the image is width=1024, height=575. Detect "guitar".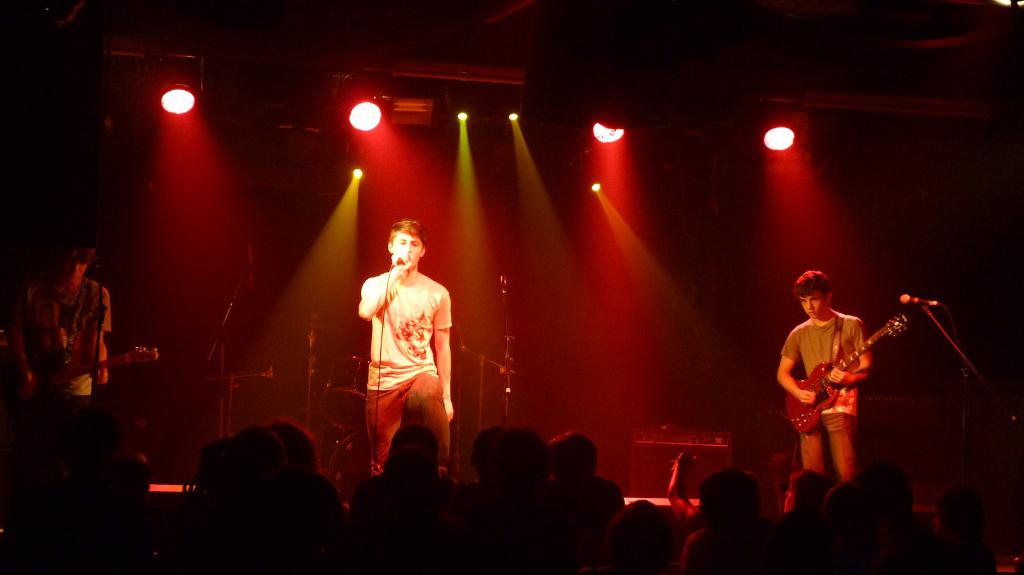
Detection: Rect(788, 301, 924, 440).
